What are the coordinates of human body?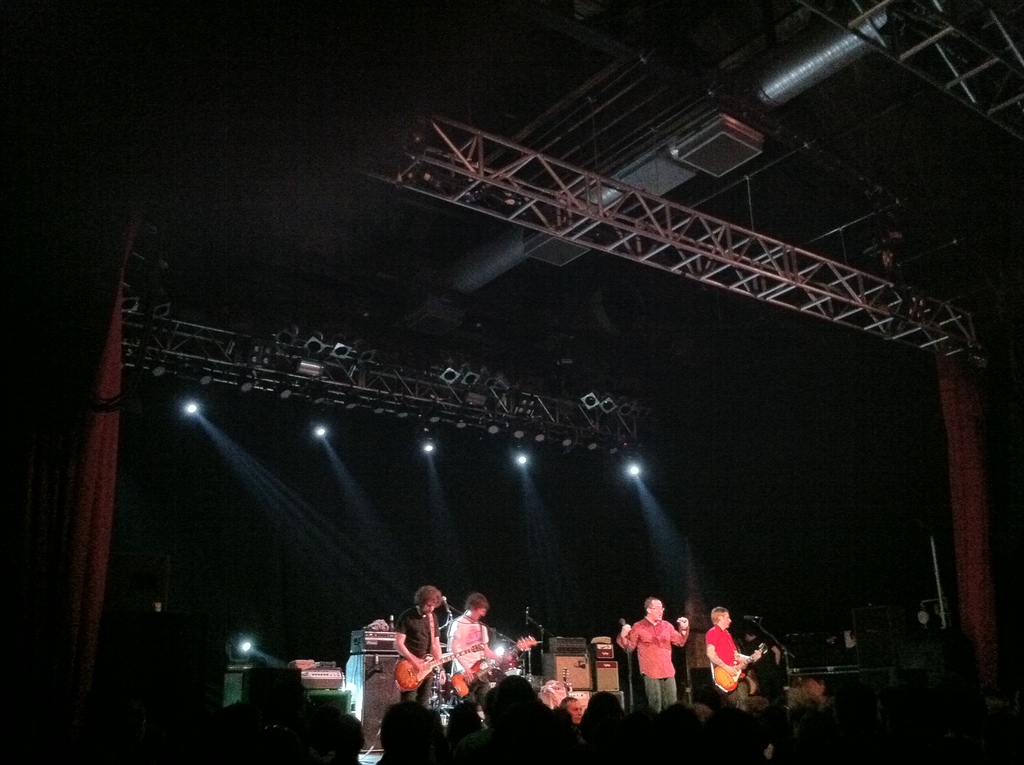
select_region(394, 606, 439, 702).
